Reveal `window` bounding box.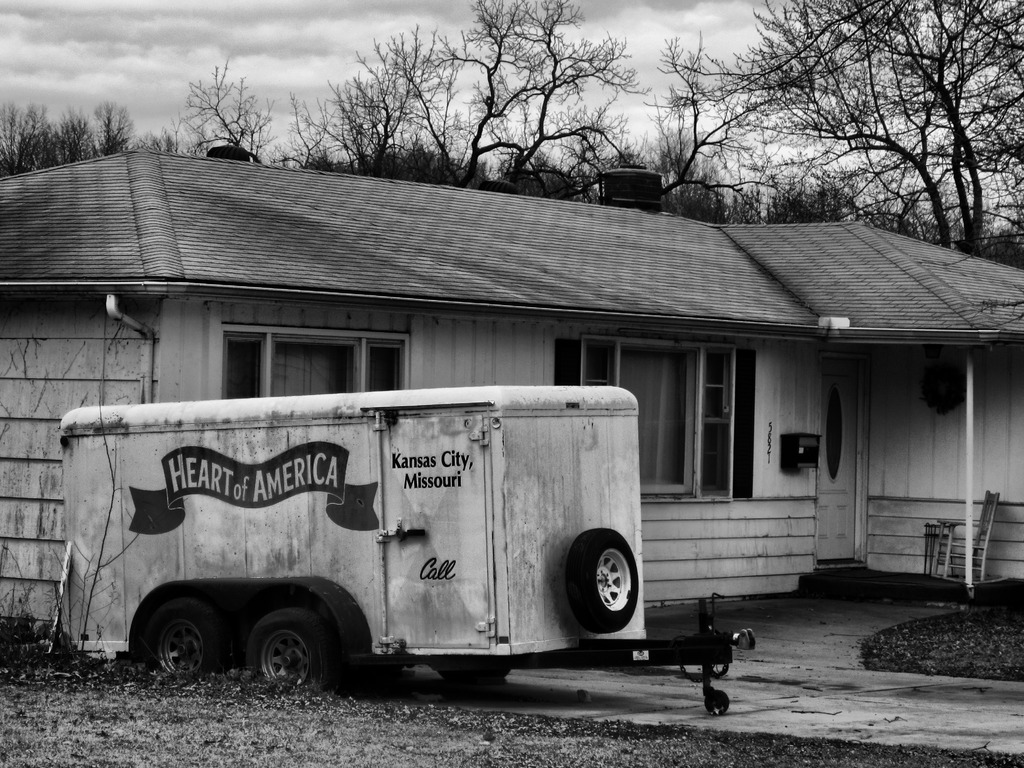
Revealed: select_region(552, 341, 744, 508).
